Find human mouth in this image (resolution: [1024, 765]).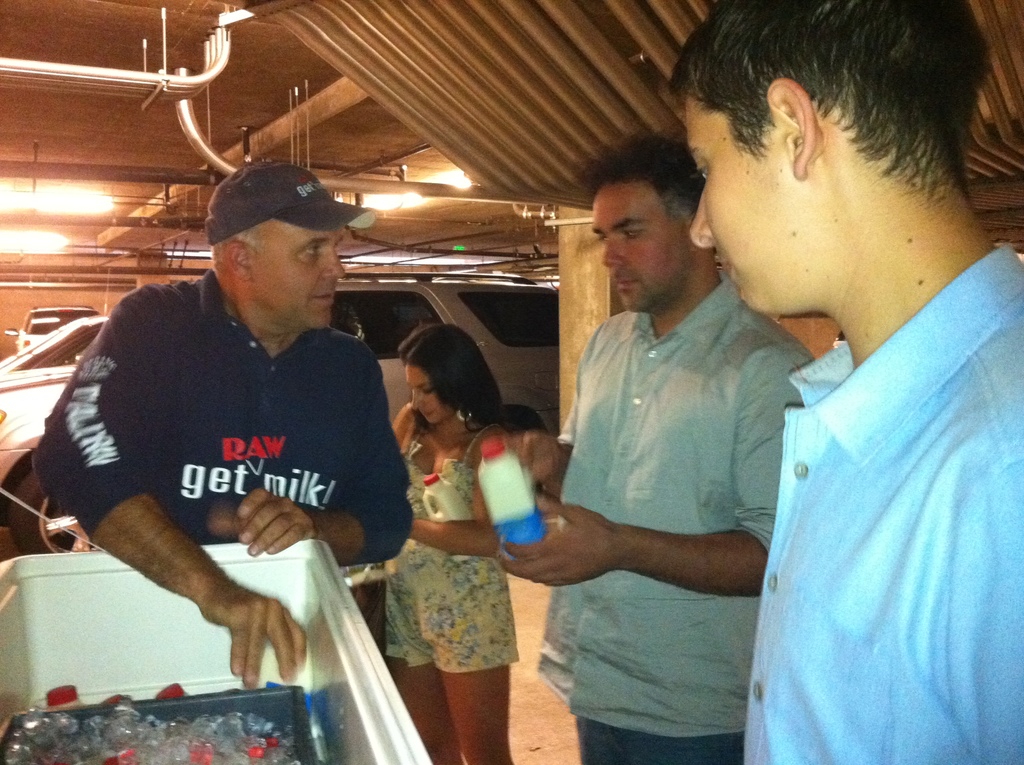
{"left": 314, "top": 294, "right": 333, "bottom": 303}.
